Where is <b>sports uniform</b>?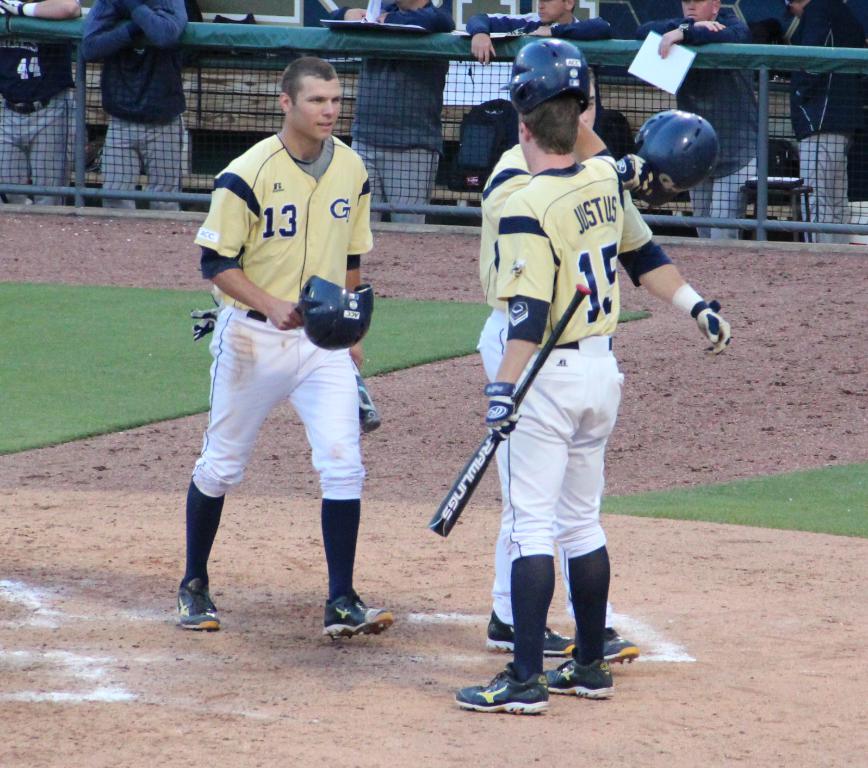
bbox(640, 0, 758, 241).
